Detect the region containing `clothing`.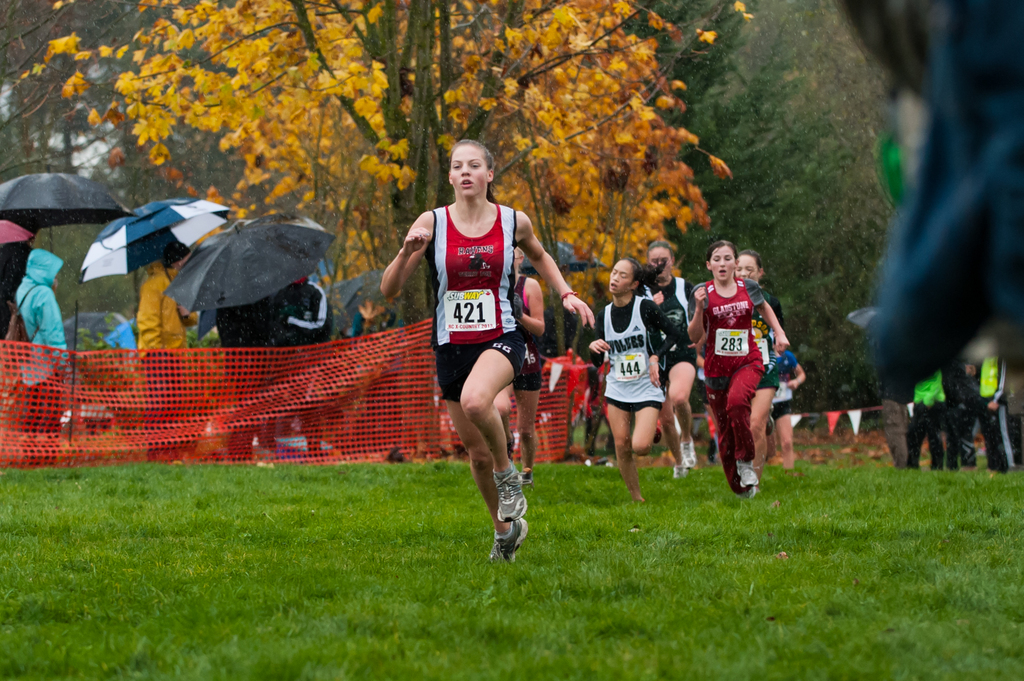
<bbox>908, 362, 963, 472</bbox>.
